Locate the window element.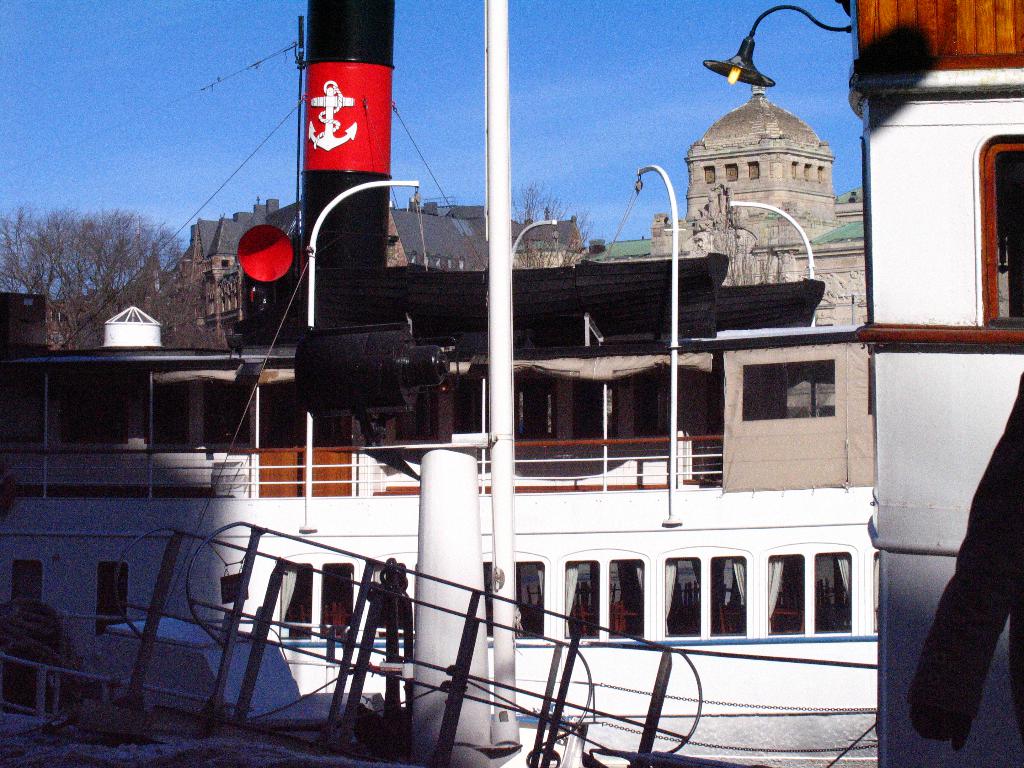
Element bbox: [left=816, top=557, right=851, bottom=634].
